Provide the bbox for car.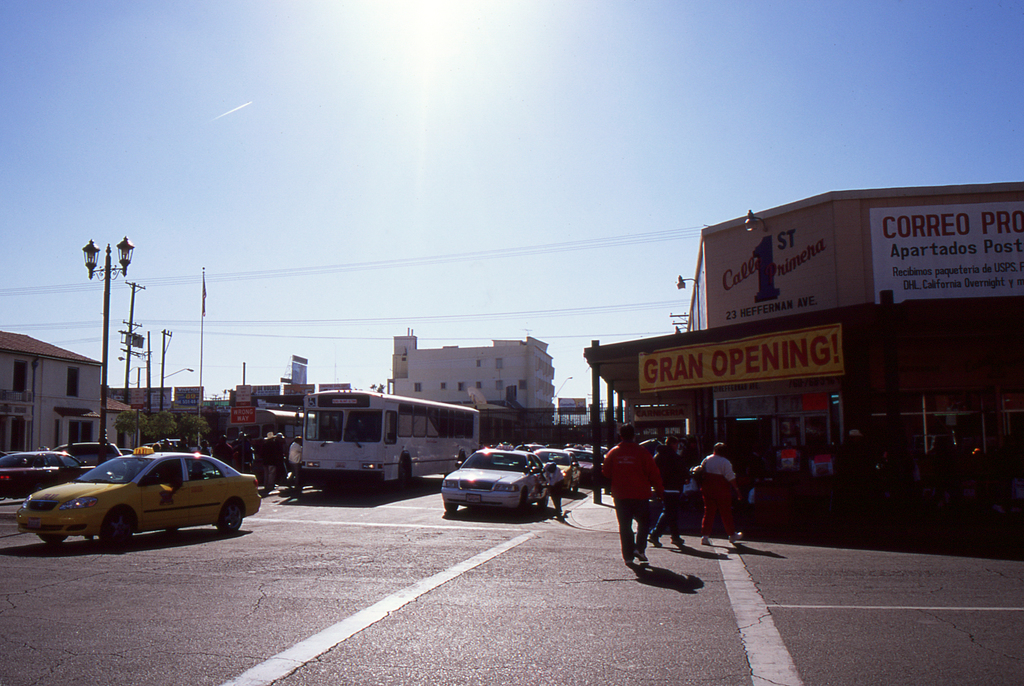
bbox=[434, 447, 548, 520].
